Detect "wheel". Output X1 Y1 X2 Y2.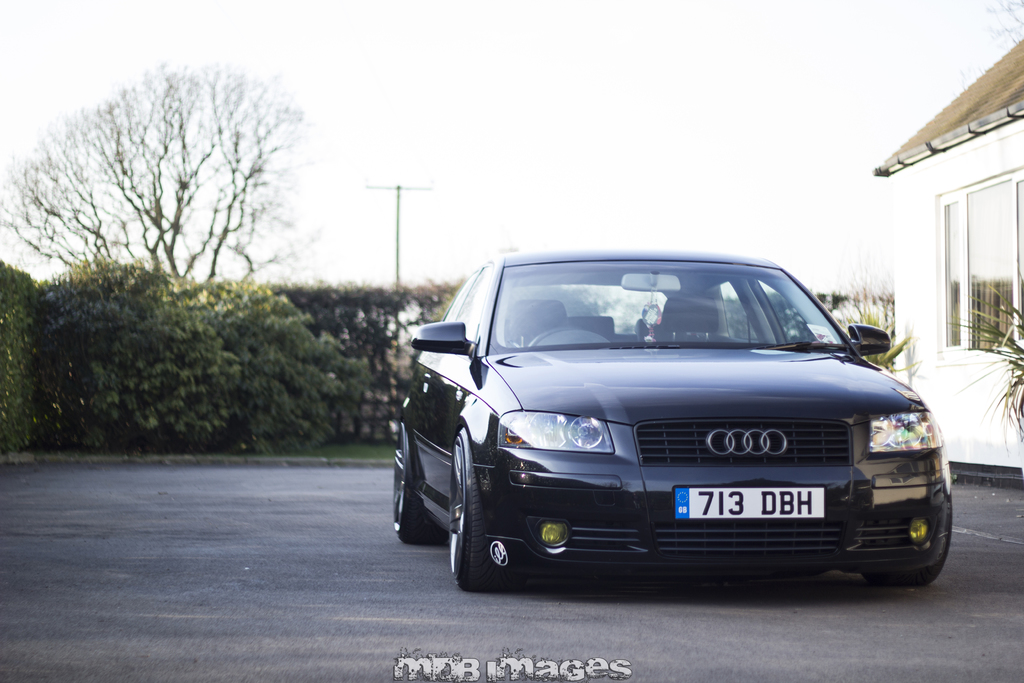
867 498 950 588.
